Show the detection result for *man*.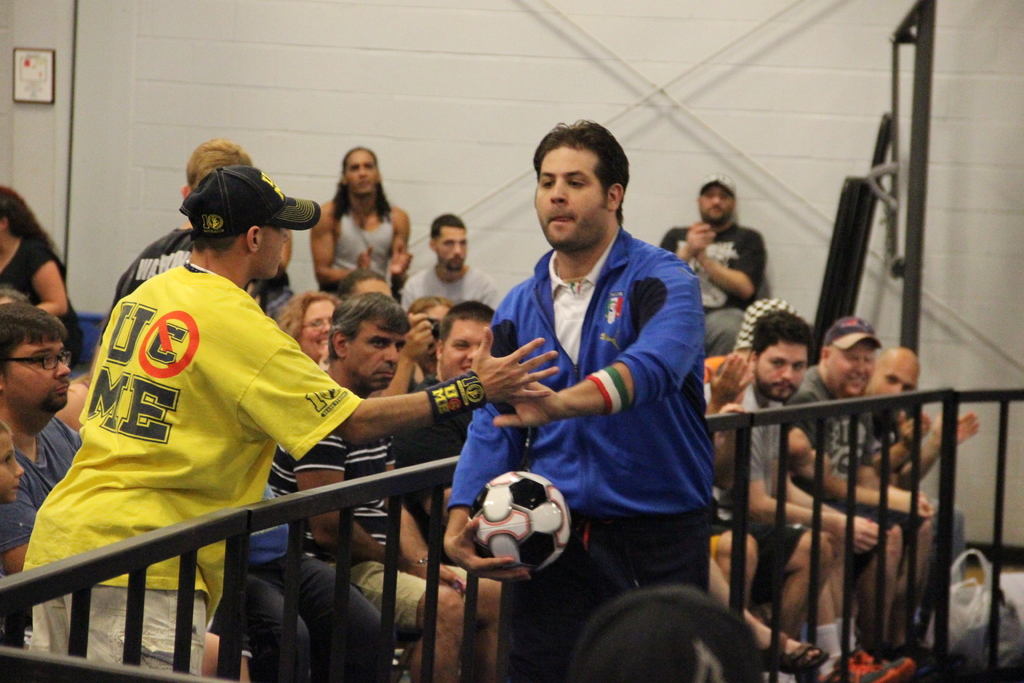
Rect(96, 133, 305, 323).
